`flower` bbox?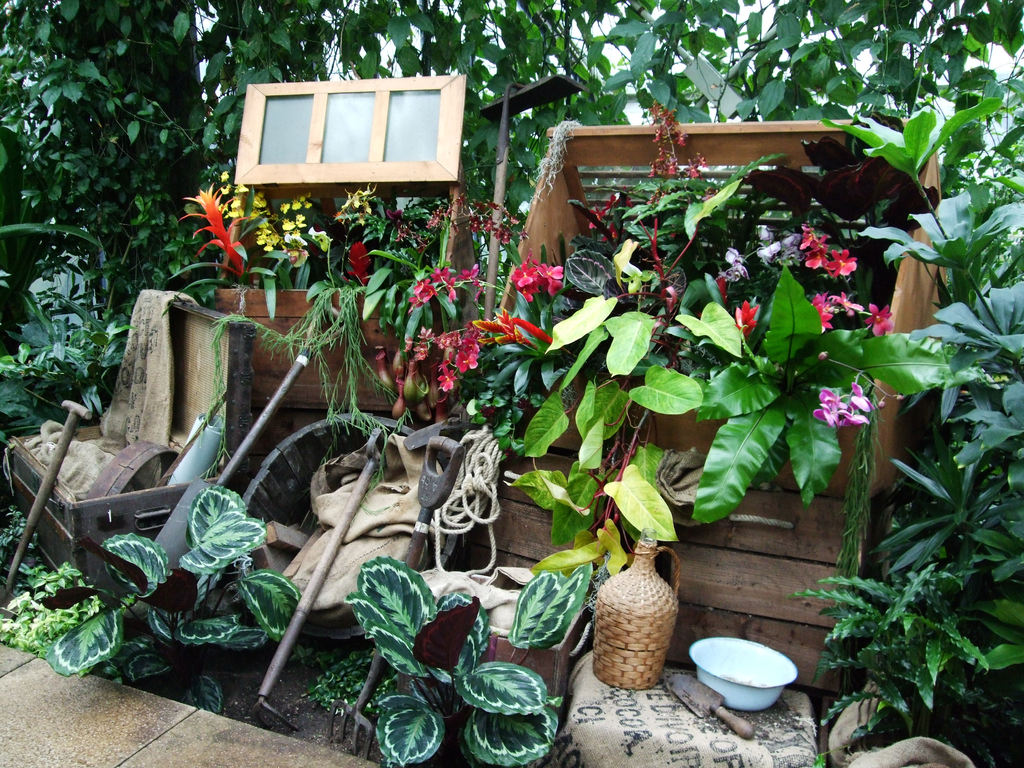
<bbox>863, 299, 893, 336</bbox>
